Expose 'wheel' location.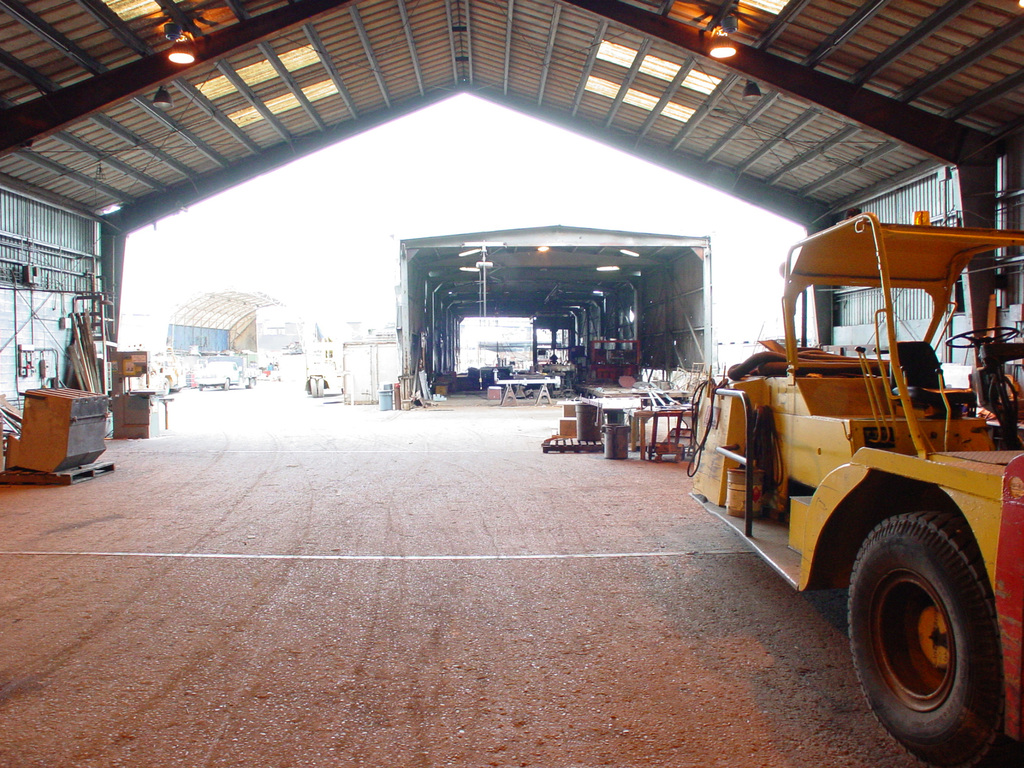
Exposed at bbox=(309, 380, 316, 397).
